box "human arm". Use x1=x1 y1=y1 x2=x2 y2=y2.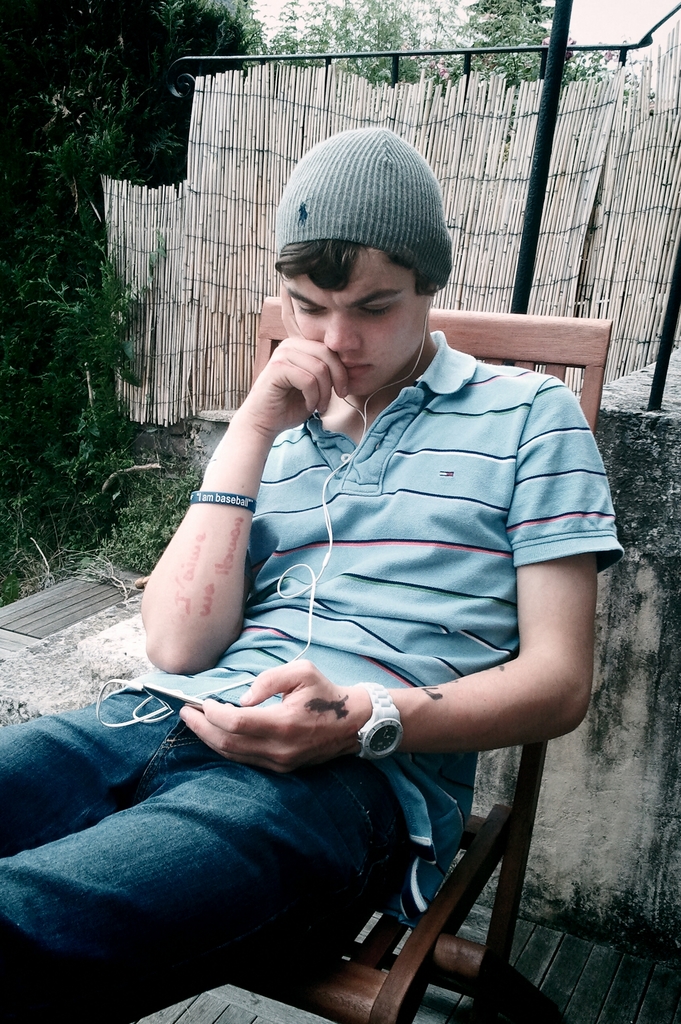
x1=117 y1=394 x2=299 y2=716.
